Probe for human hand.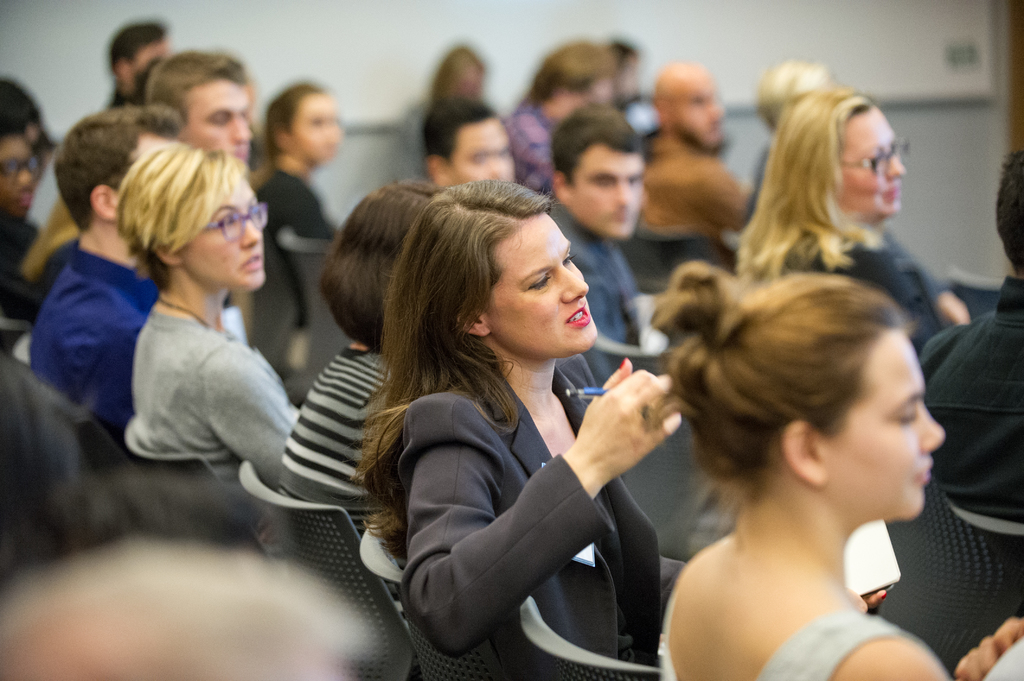
Probe result: select_region(940, 293, 972, 327).
